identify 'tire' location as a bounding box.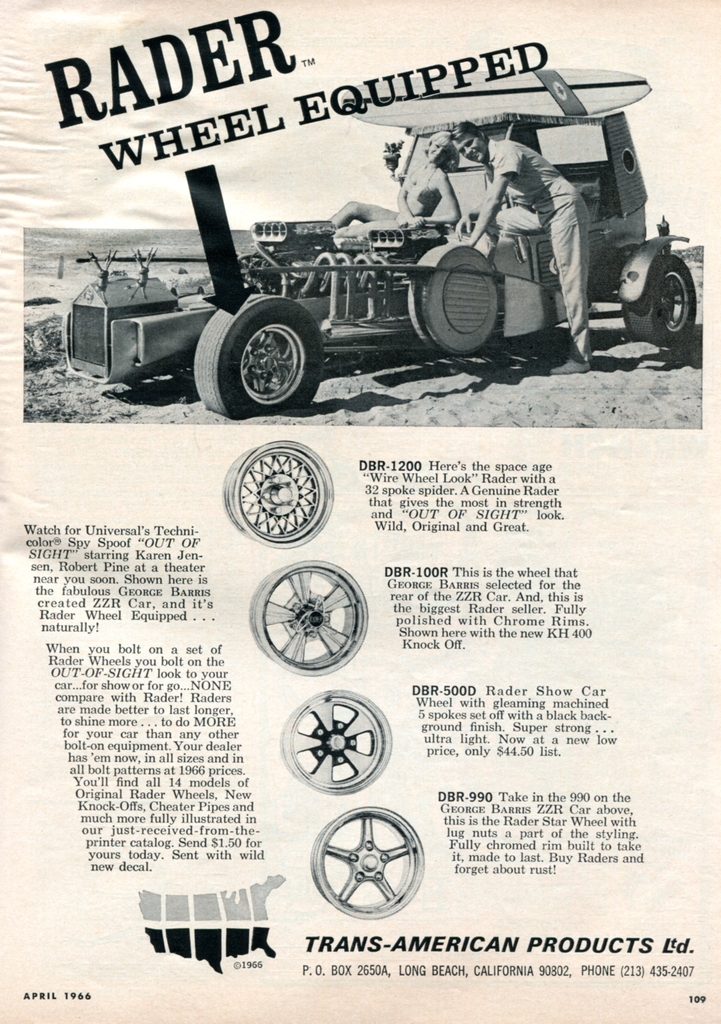
l=220, t=440, r=336, b=547.
